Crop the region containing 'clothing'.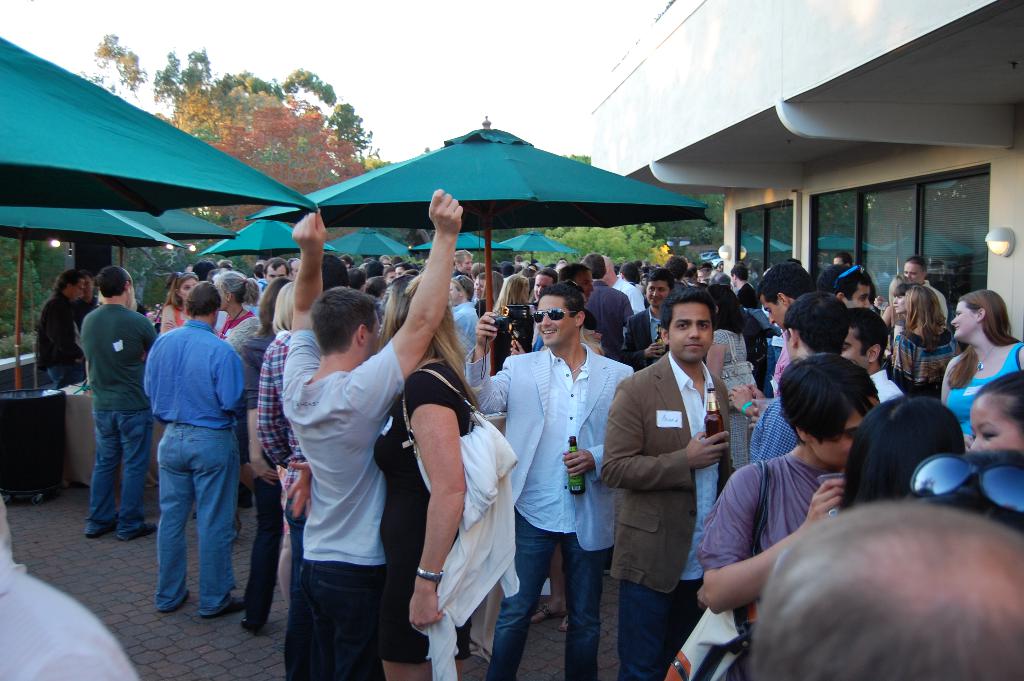
Crop region: 129,266,252,629.
